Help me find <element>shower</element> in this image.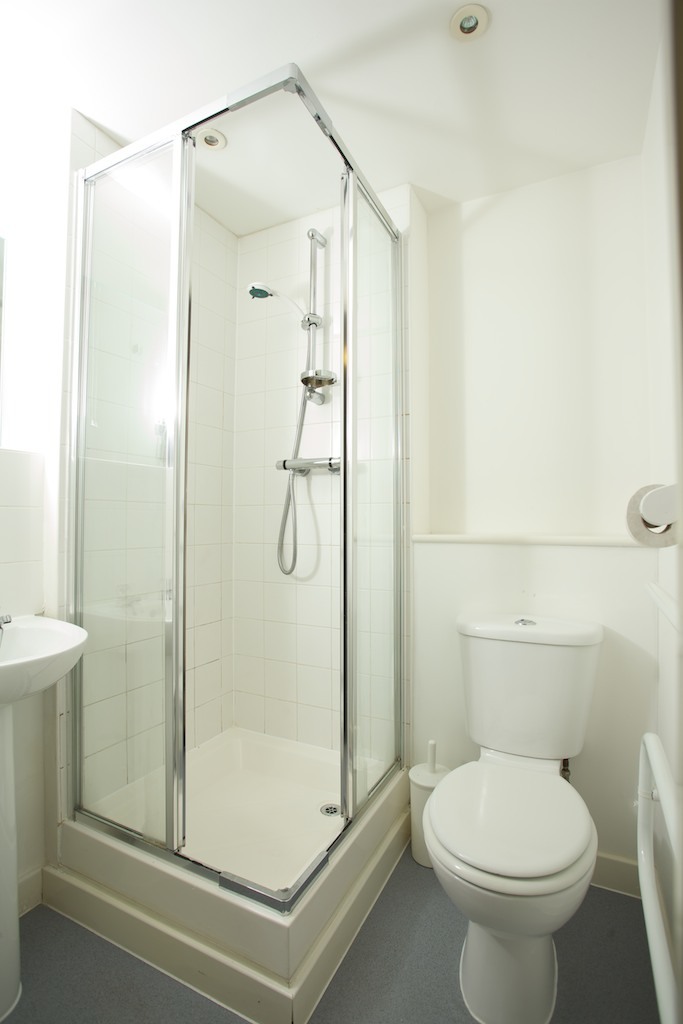
Found it: x1=245, y1=277, x2=309, y2=313.
